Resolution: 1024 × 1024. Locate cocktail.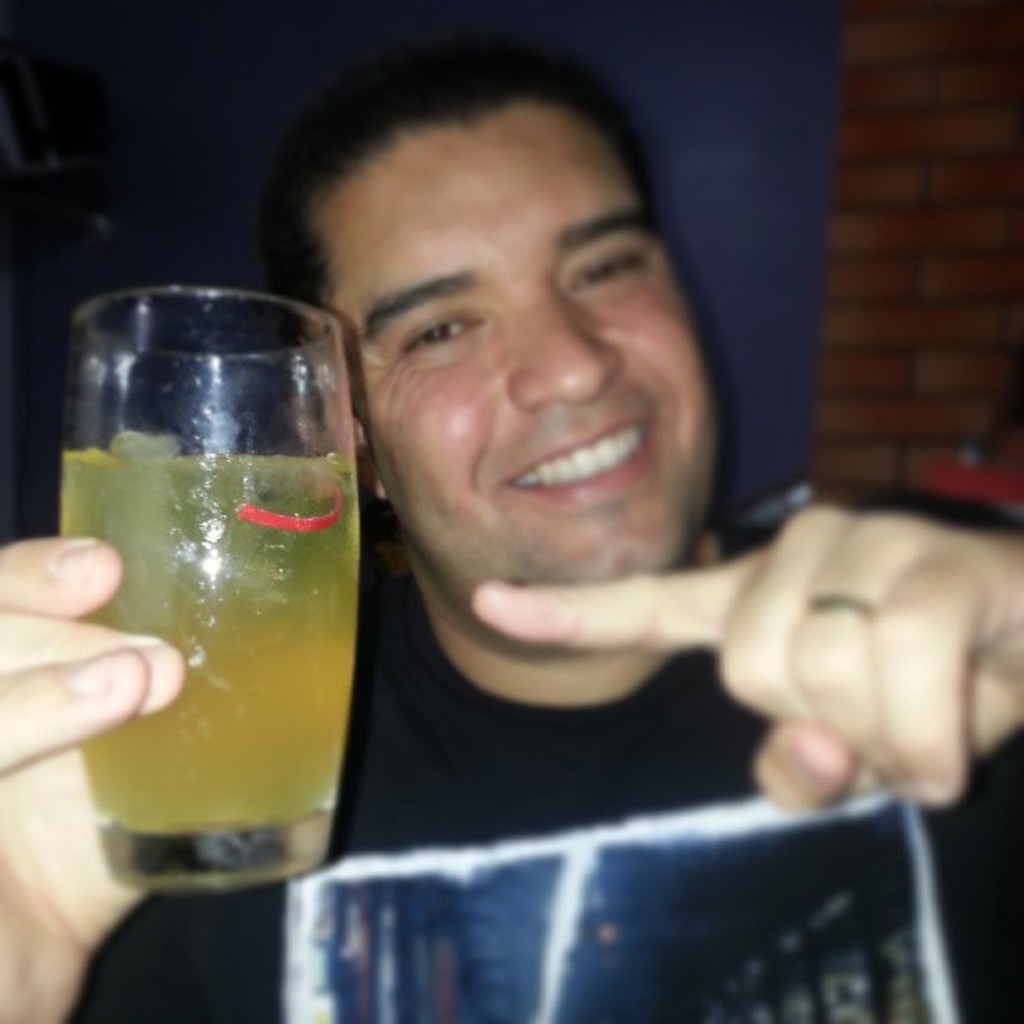
left=50, top=268, right=360, bottom=892.
